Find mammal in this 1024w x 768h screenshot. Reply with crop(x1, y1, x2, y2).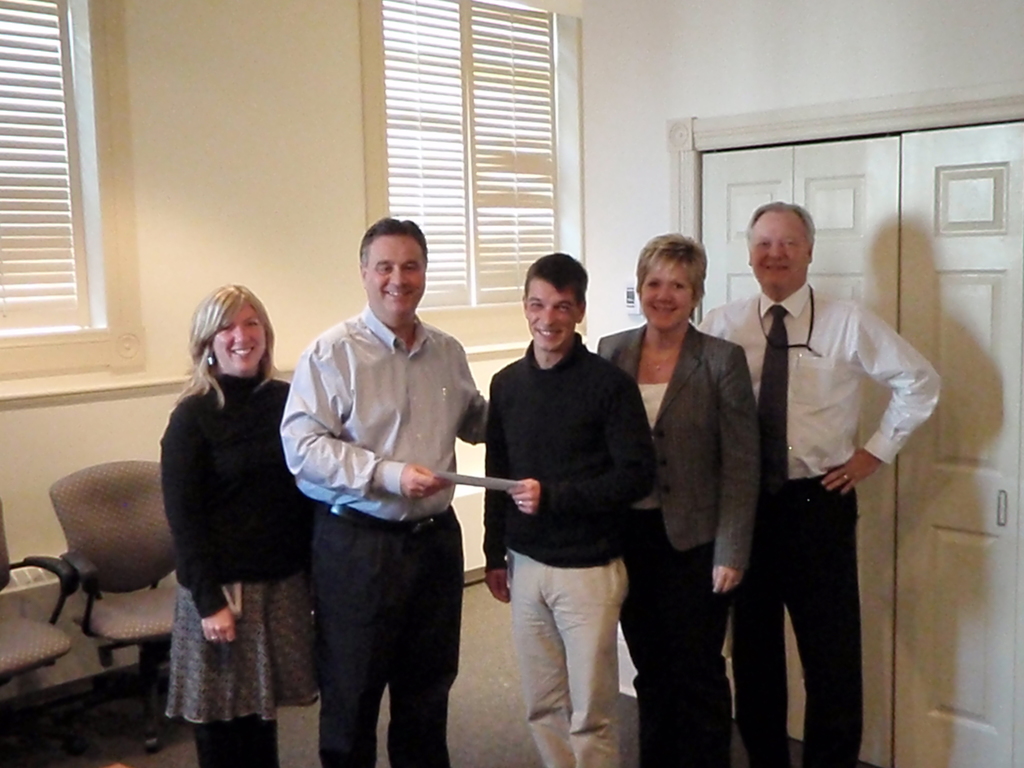
crop(482, 248, 659, 767).
